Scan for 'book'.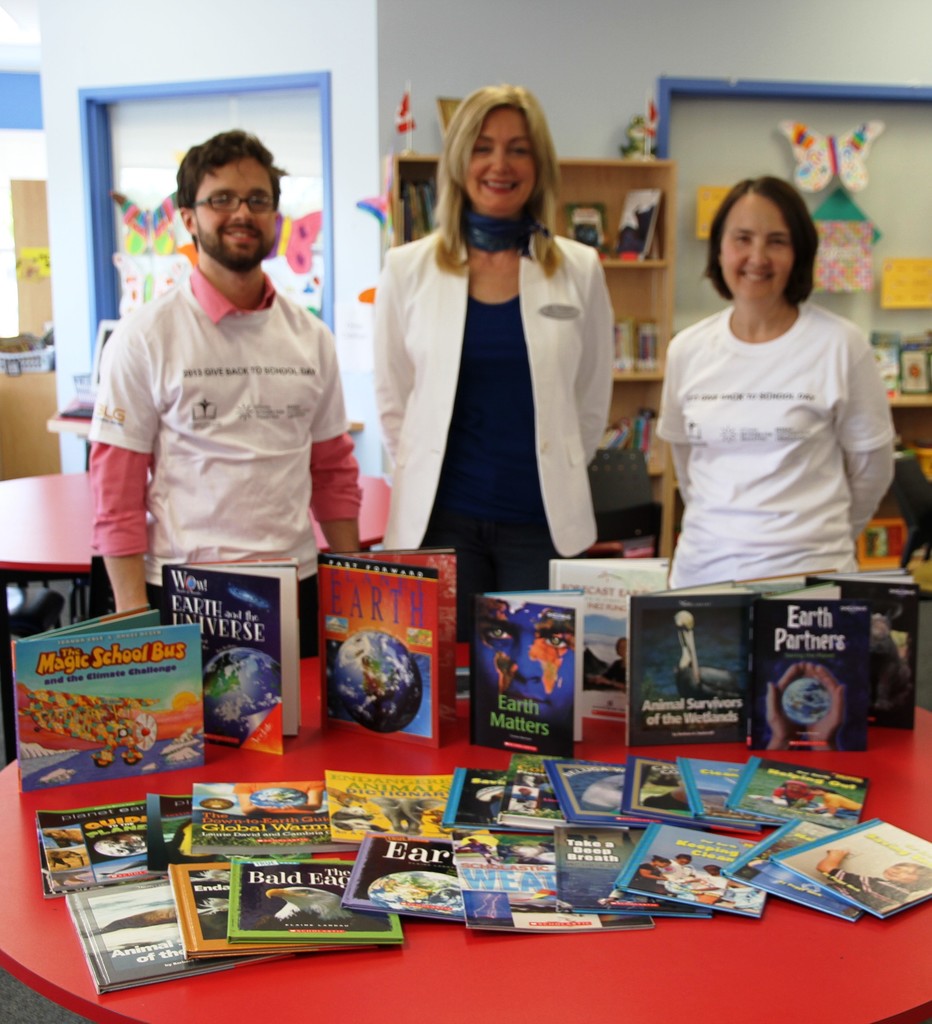
Scan result: box(403, 176, 445, 252).
